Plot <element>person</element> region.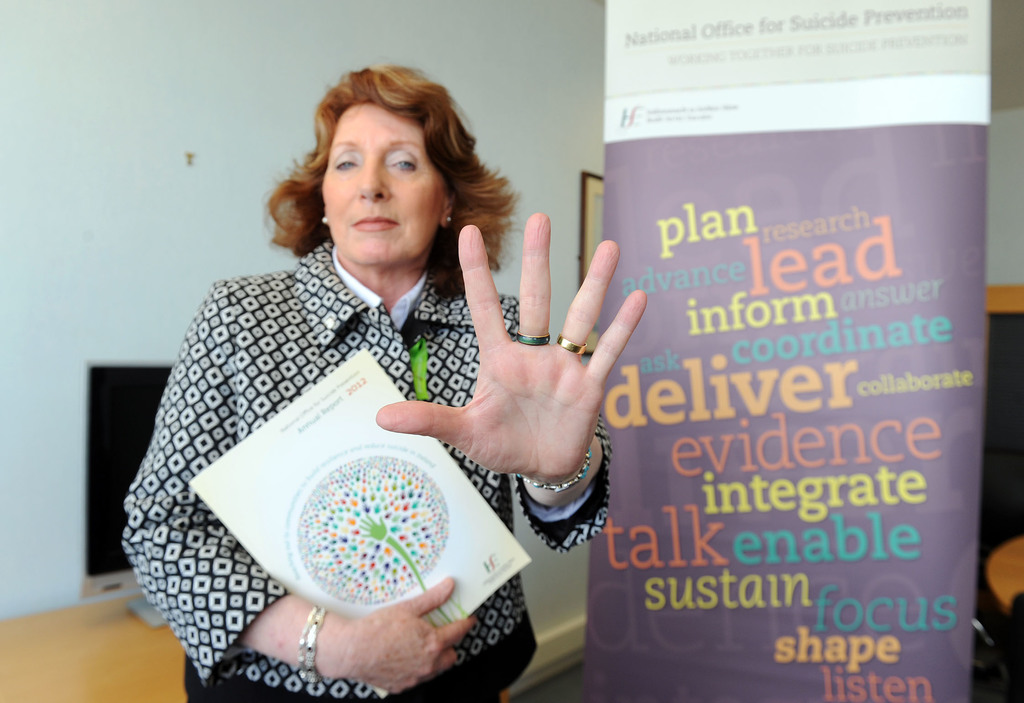
Plotted at (left=110, top=58, right=669, bottom=697).
